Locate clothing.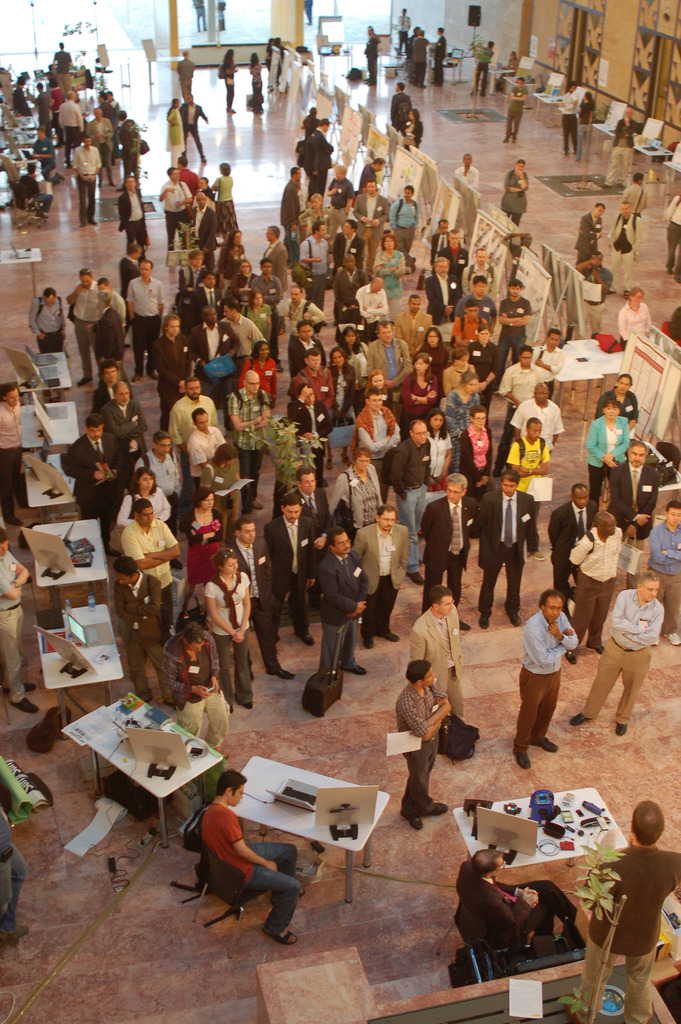
Bounding box: {"x1": 202, "y1": 564, "x2": 254, "y2": 699}.
